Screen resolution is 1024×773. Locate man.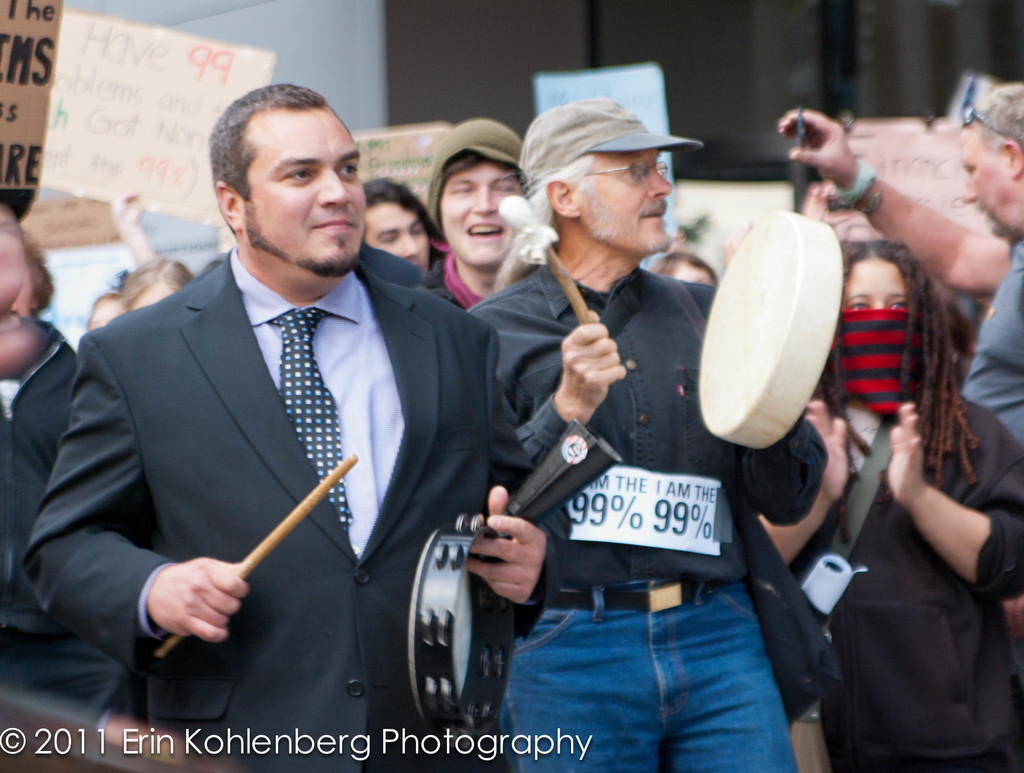
(x1=360, y1=175, x2=438, y2=269).
